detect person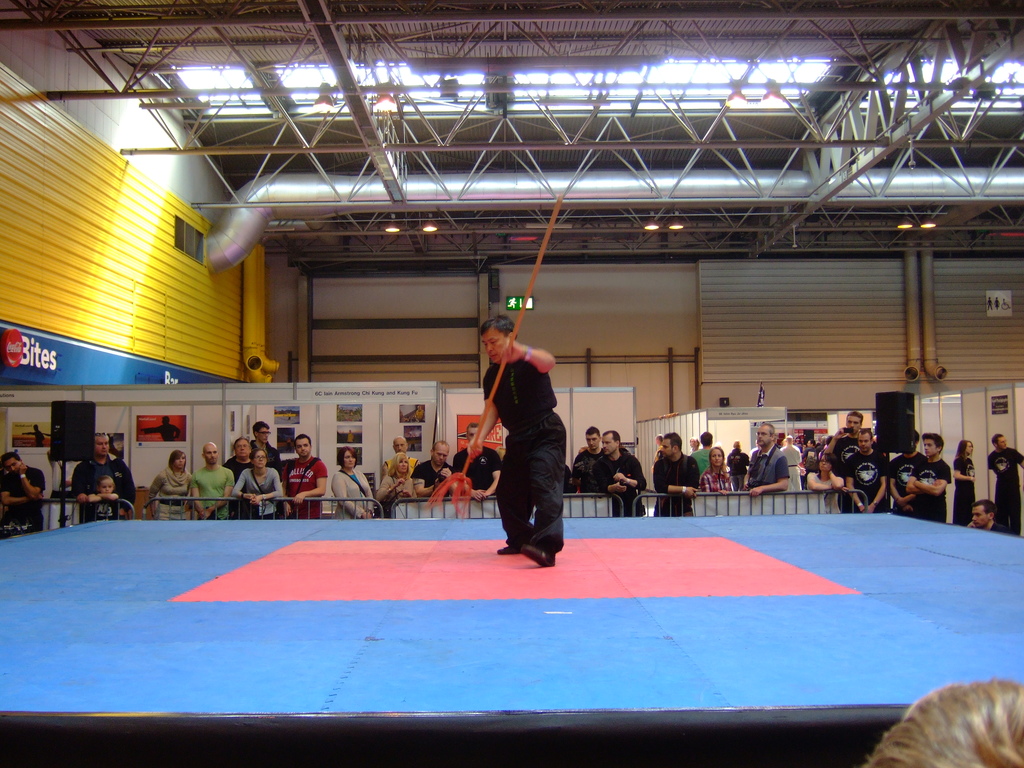
detection(595, 429, 646, 516)
